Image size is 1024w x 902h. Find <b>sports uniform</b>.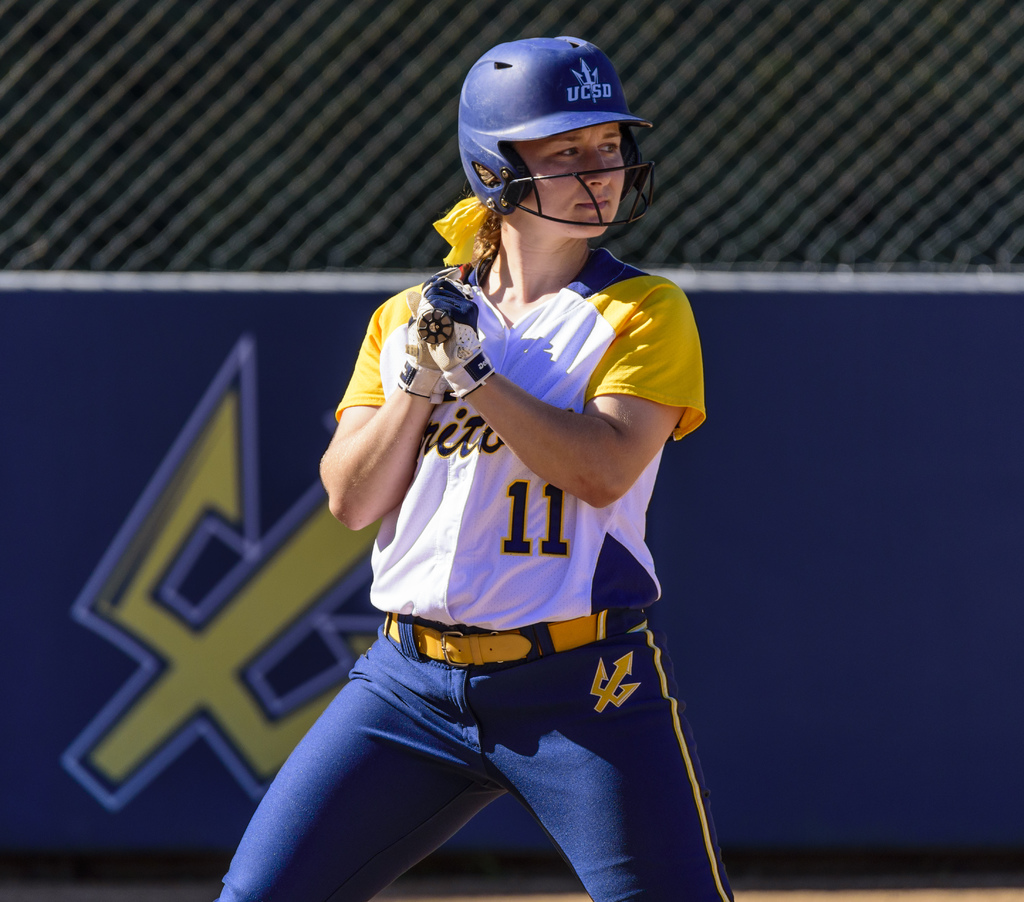
<bbox>248, 40, 751, 898</bbox>.
